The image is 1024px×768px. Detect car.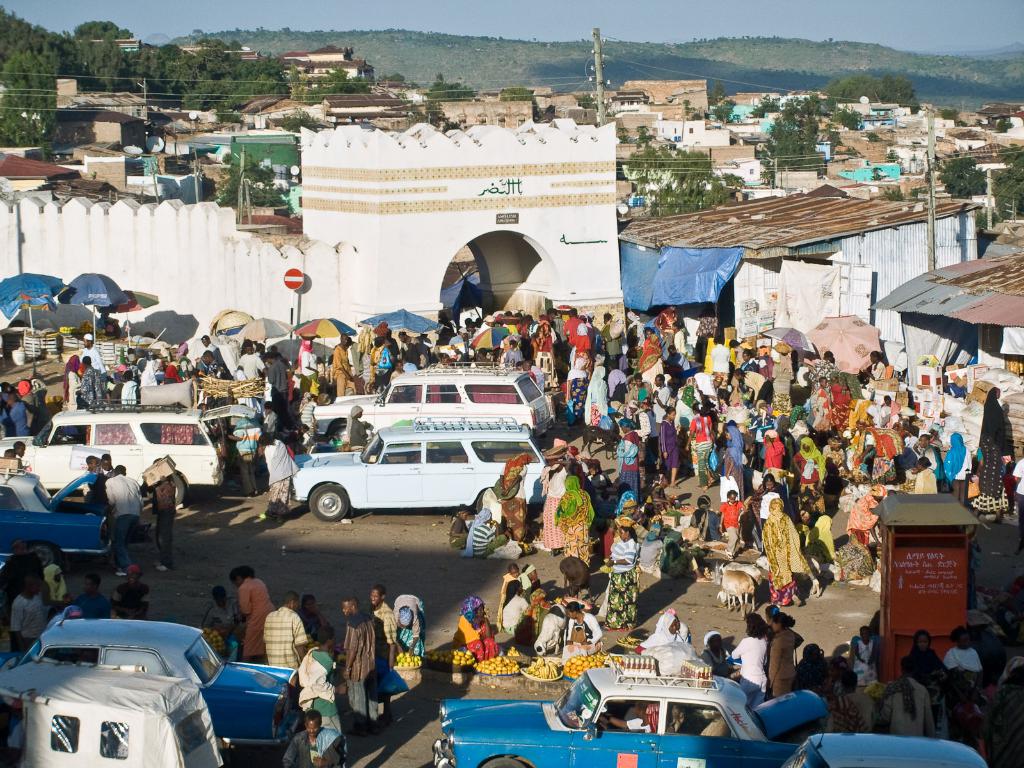
Detection: rect(3, 605, 303, 759).
